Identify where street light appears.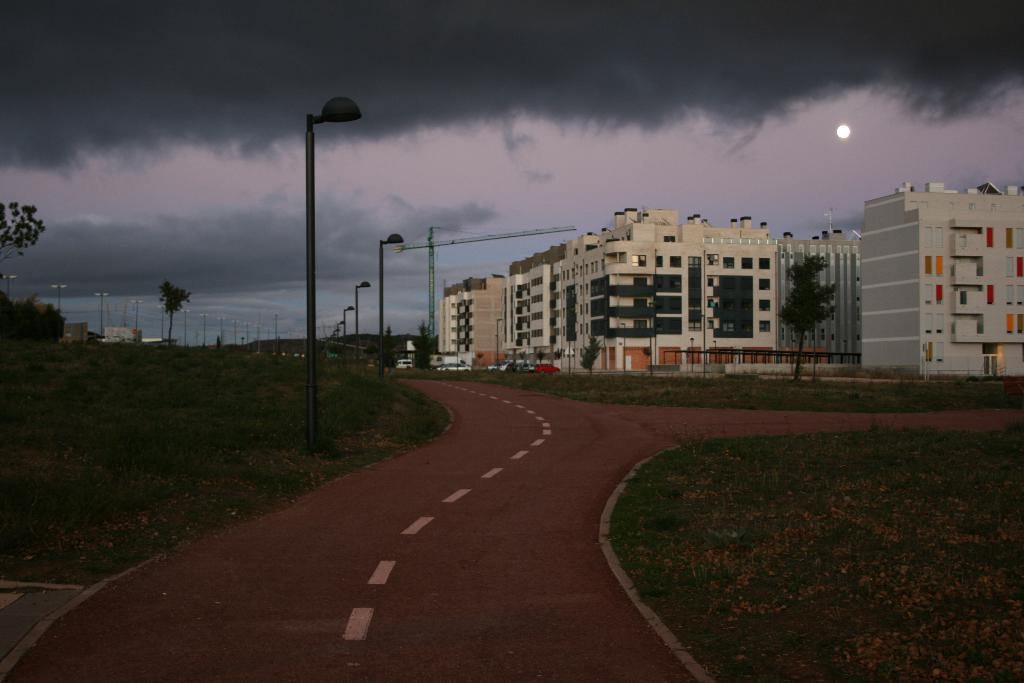
Appears at bbox=(216, 317, 225, 345).
